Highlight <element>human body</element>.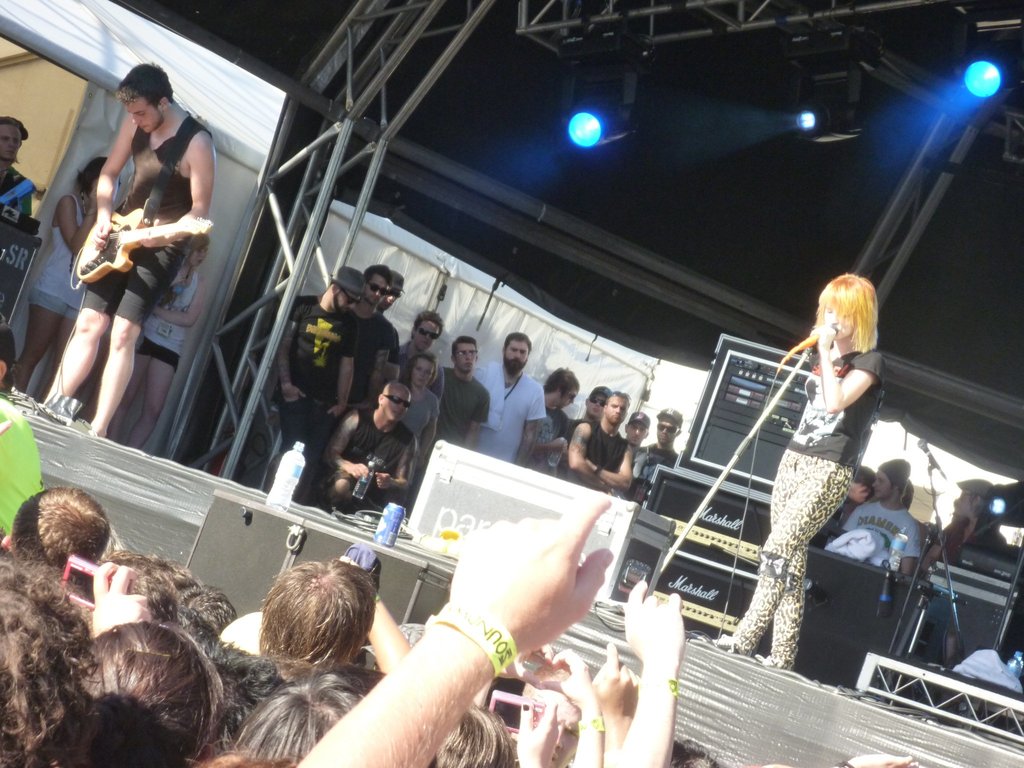
Highlighted region: <box>0,495,717,761</box>.
